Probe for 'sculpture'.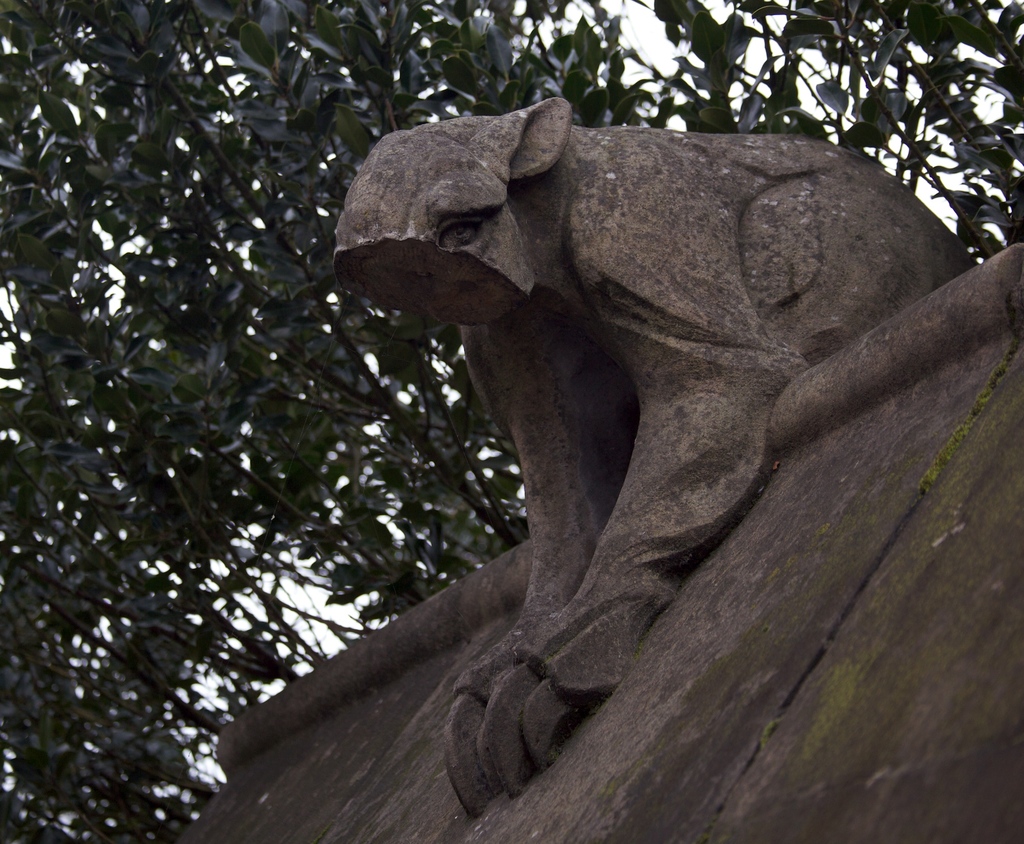
Probe result: [268,73,966,807].
